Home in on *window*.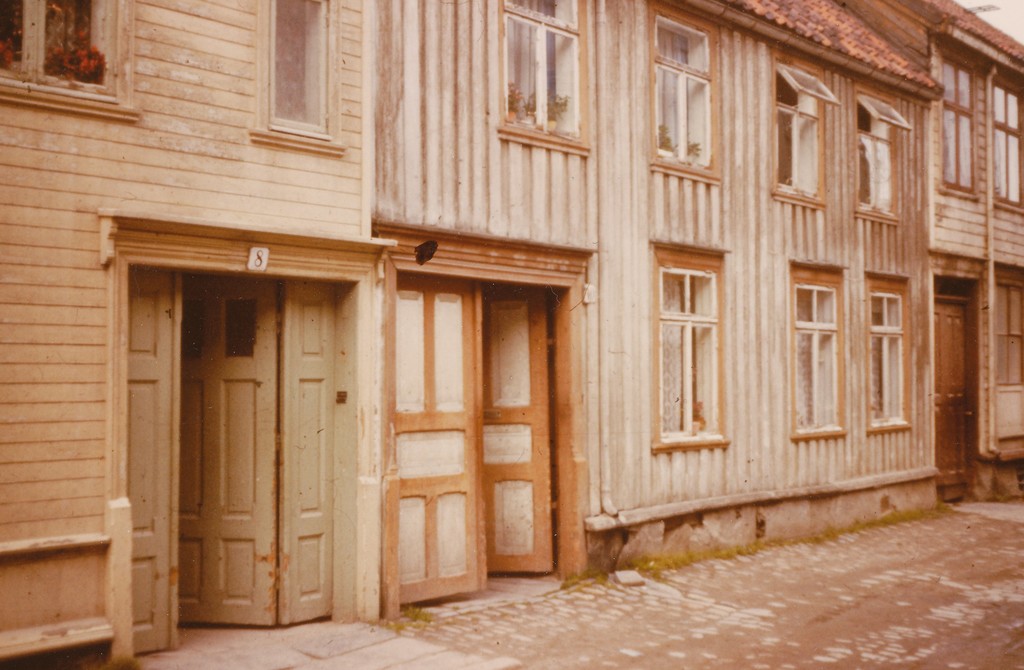
Homed in at (x1=661, y1=263, x2=715, y2=314).
